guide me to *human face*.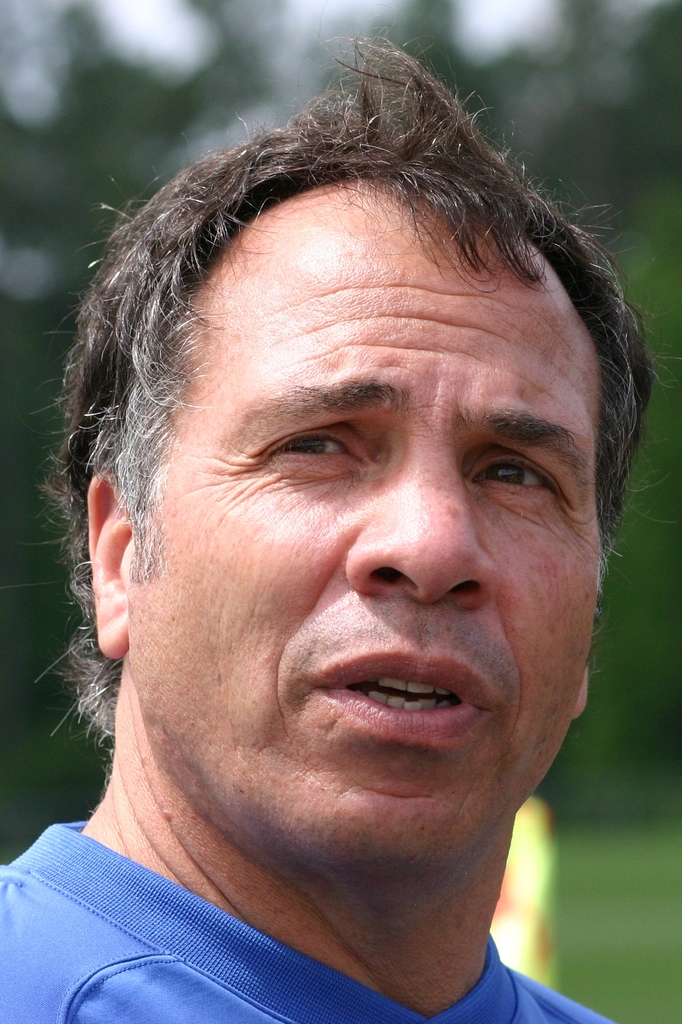
Guidance: crop(126, 195, 606, 875).
